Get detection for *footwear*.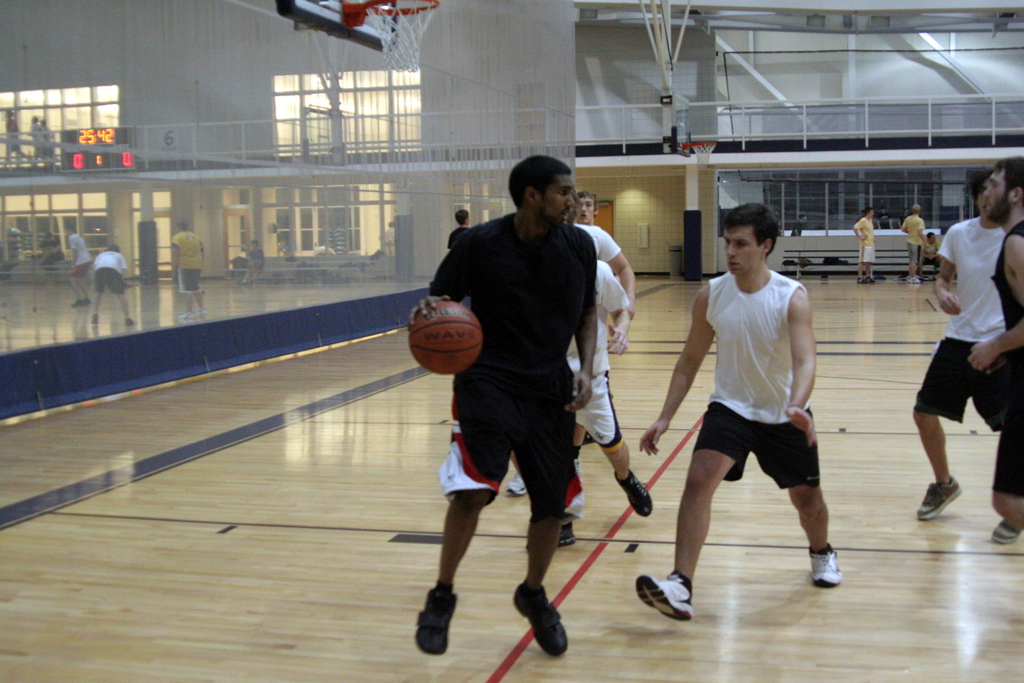
Detection: rect(614, 470, 653, 520).
